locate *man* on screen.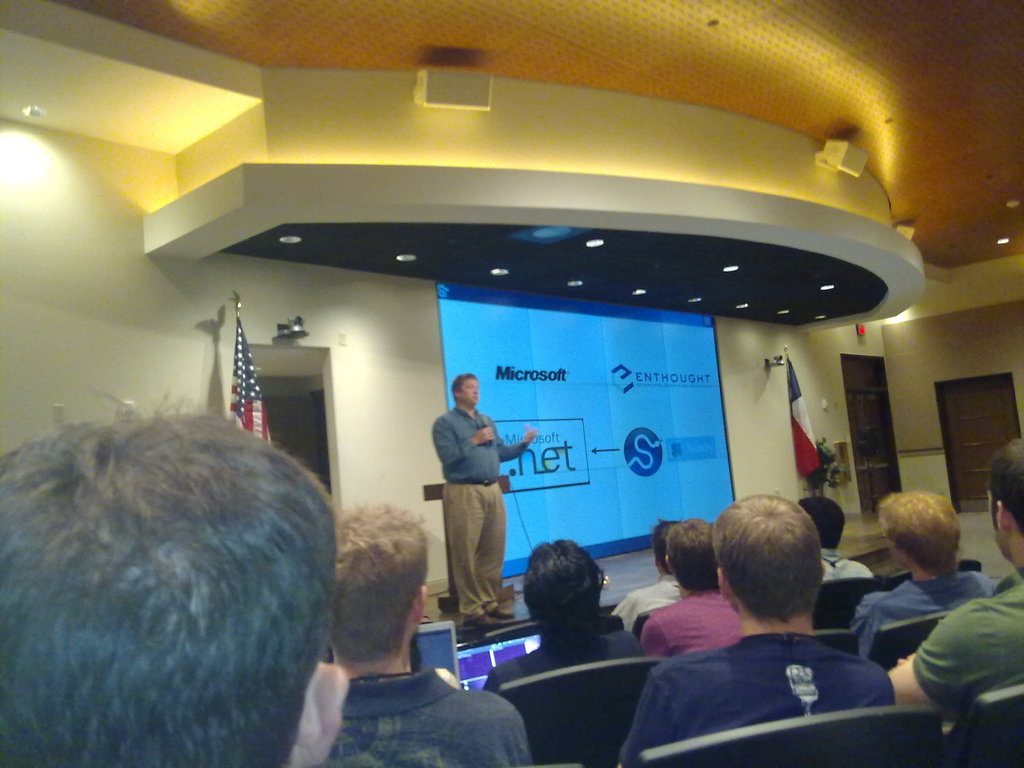
On screen at {"x1": 0, "y1": 385, "x2": 354, "y2": 767}.
